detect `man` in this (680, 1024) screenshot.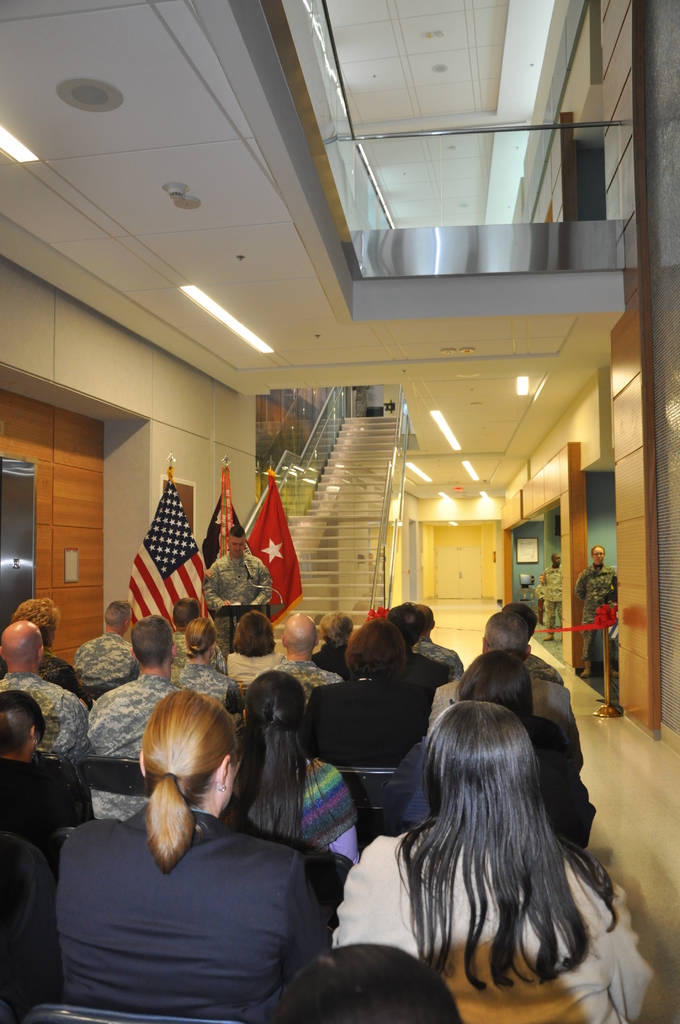
Detection: region(428, 612, 585, 767).
